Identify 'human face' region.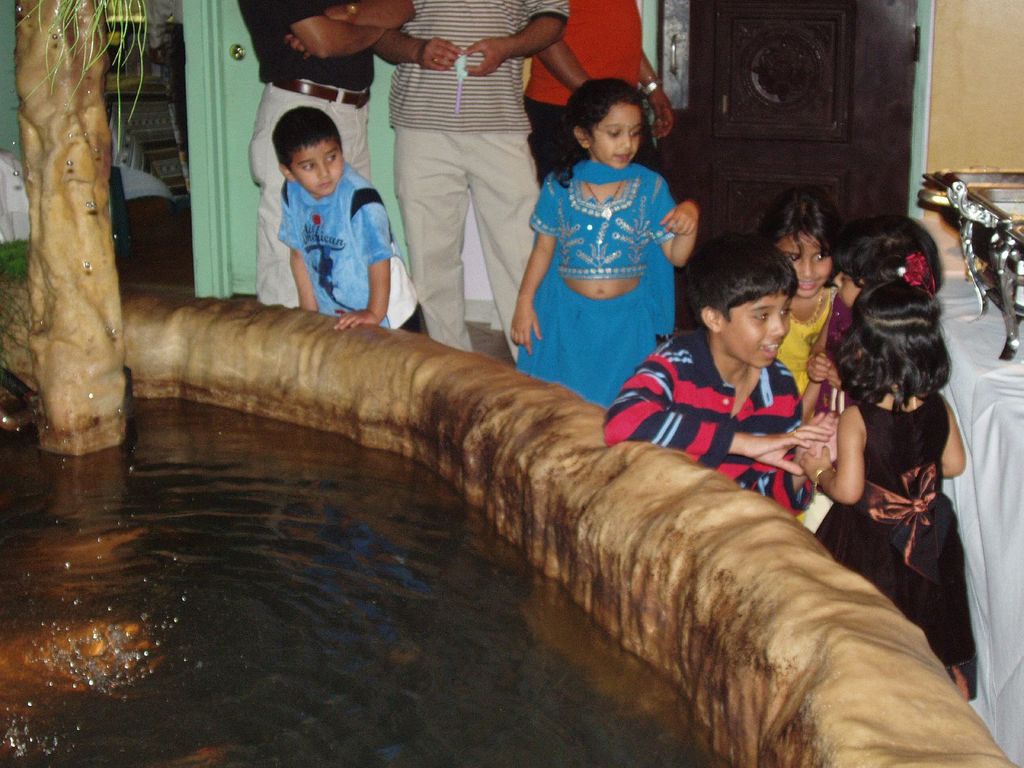
Region: BBox(774, 222, 833, 299).
